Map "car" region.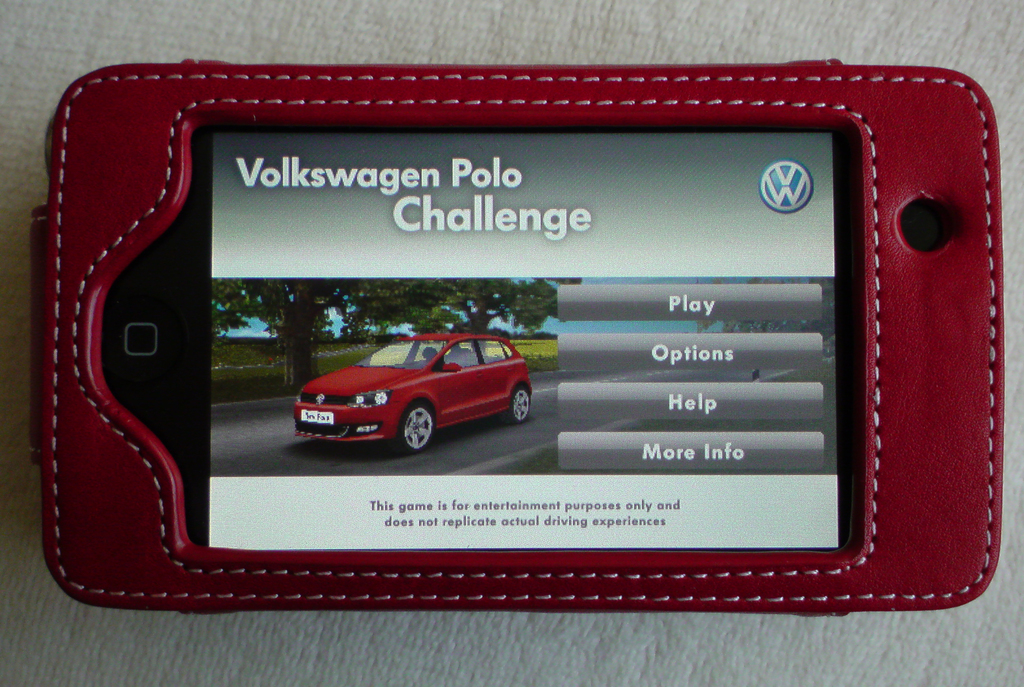
Mapped to bbox(286, 335, 530, 457).
